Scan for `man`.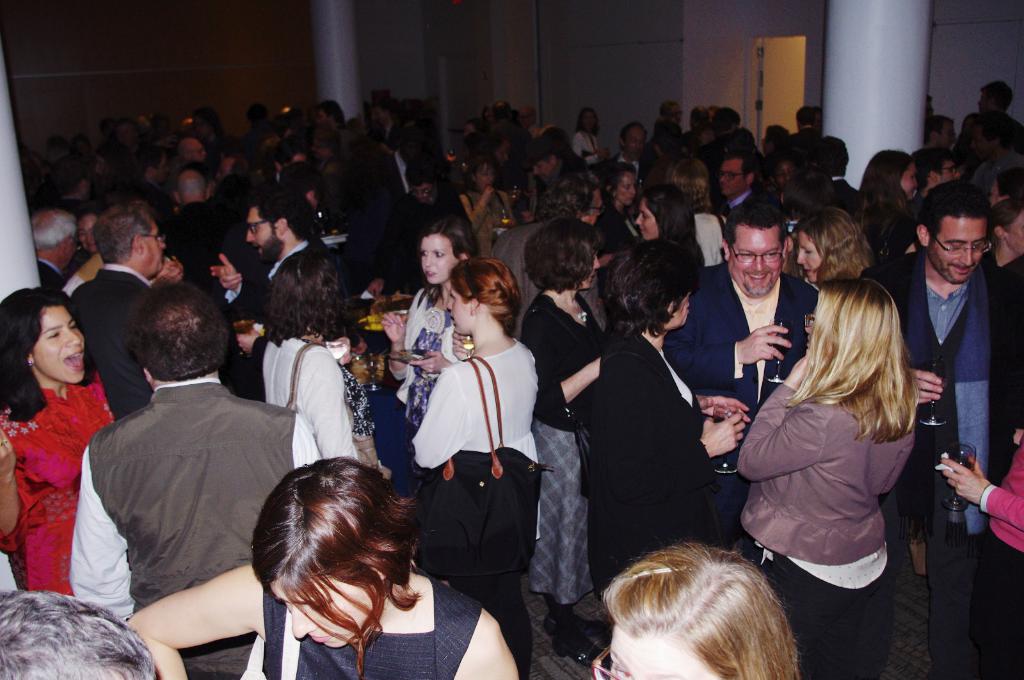
Scan result: 520,106,543,132.
